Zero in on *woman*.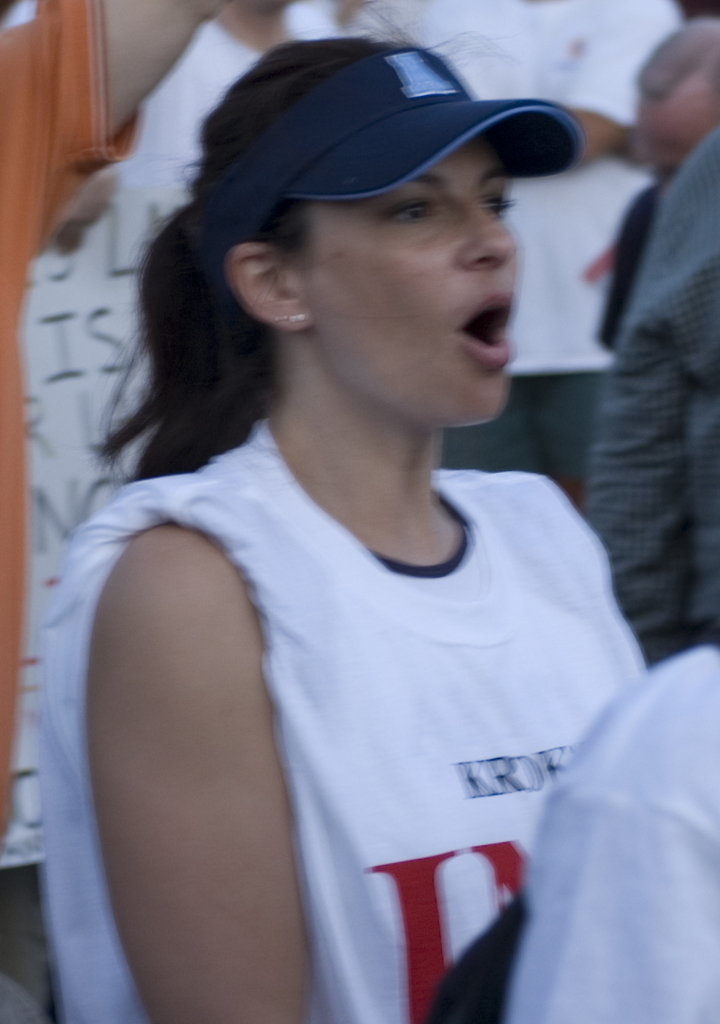
Zeroed in: [35, 24, 689, 987].
